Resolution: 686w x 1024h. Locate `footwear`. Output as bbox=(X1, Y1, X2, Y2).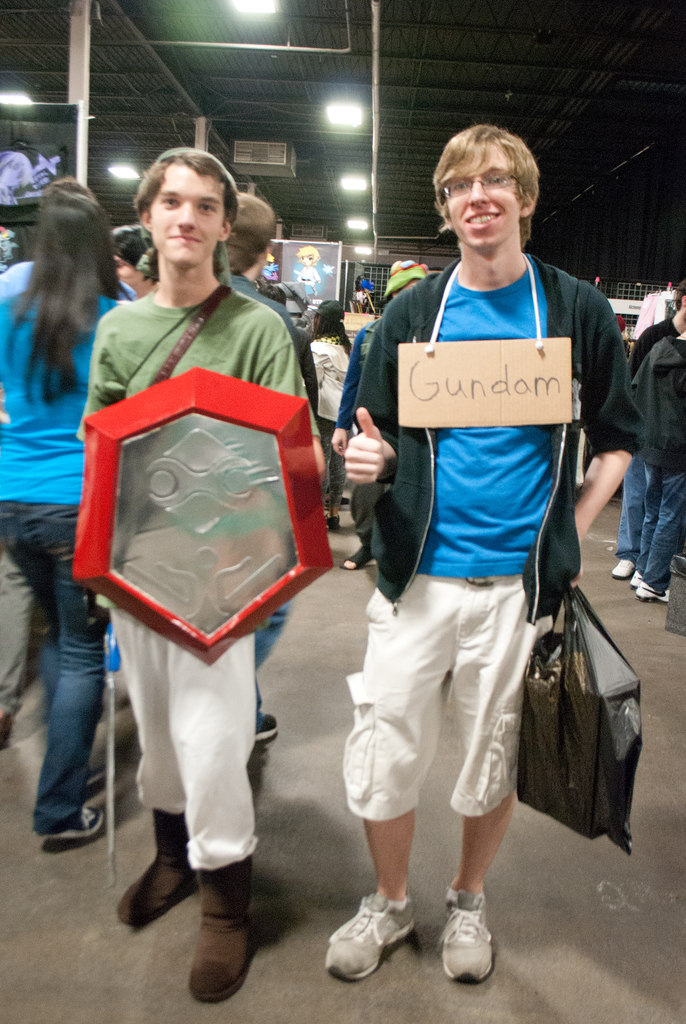
bbox=(341, 545, 374, 571).
